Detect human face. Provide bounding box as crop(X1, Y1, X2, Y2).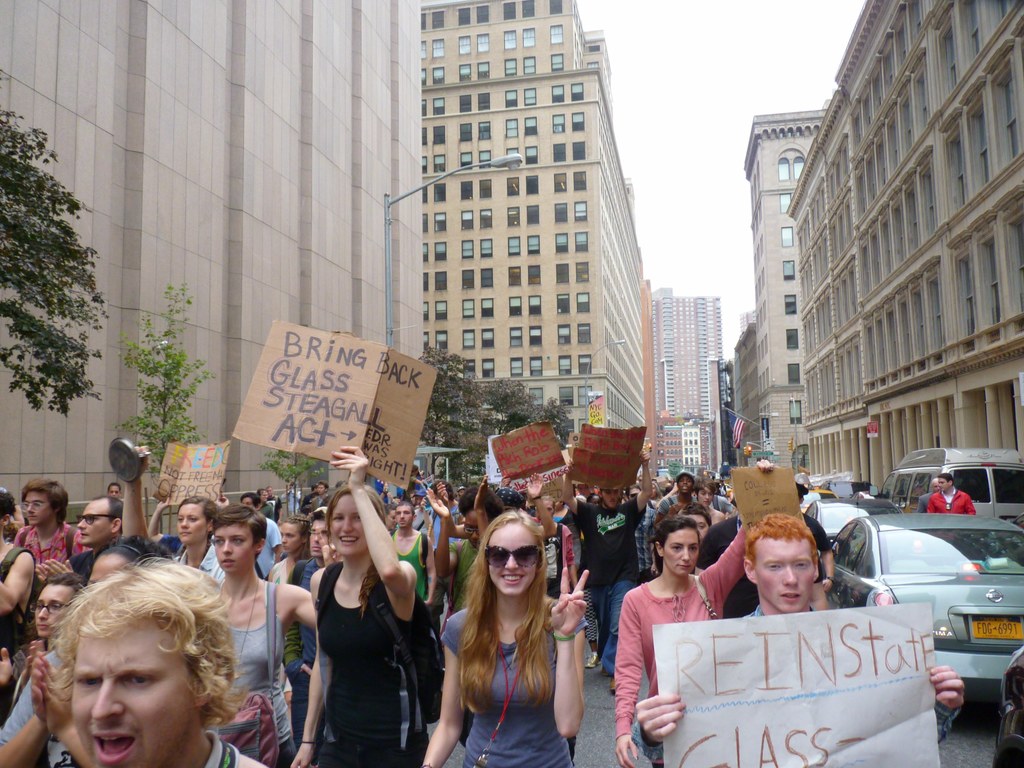
crop(282, 527, 299, 553).
